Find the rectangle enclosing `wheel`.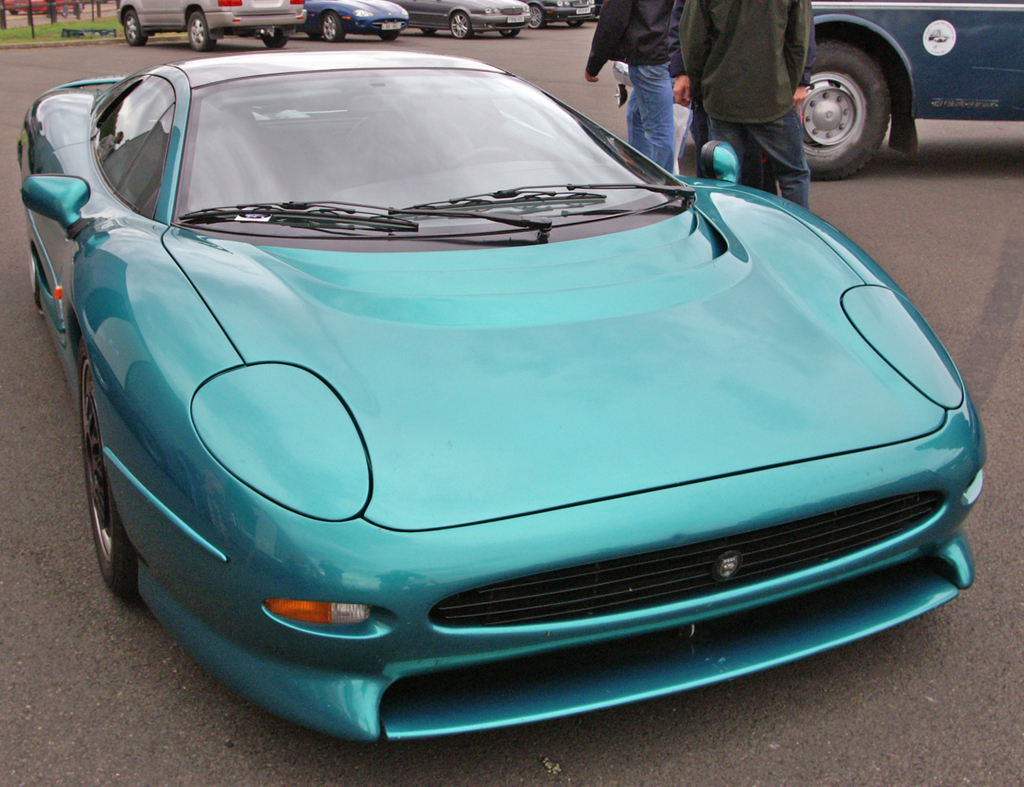
444:12:474:42.
